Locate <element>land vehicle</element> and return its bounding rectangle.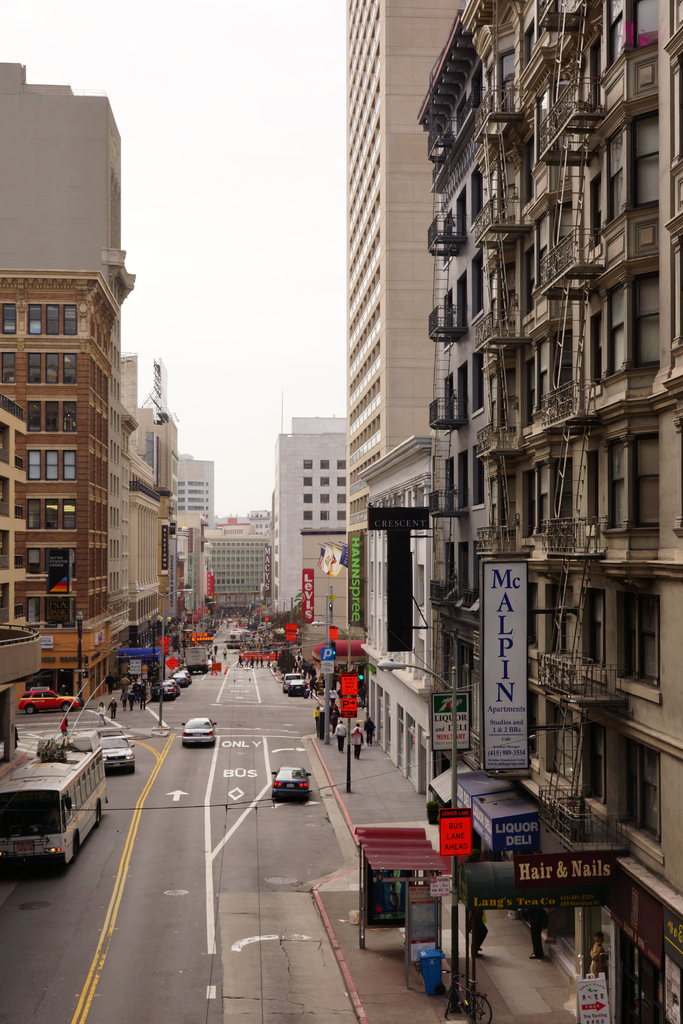
region(182, 644, 210, 675).
